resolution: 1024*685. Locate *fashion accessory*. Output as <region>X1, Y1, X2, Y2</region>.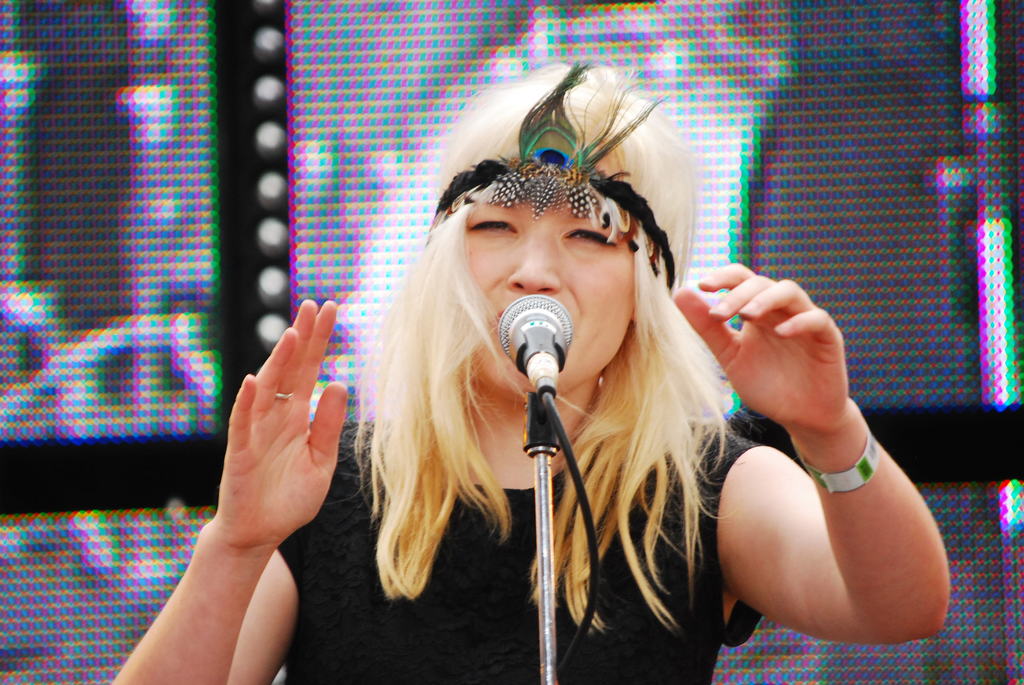
<region>806, 424, 883, 493</region>.
